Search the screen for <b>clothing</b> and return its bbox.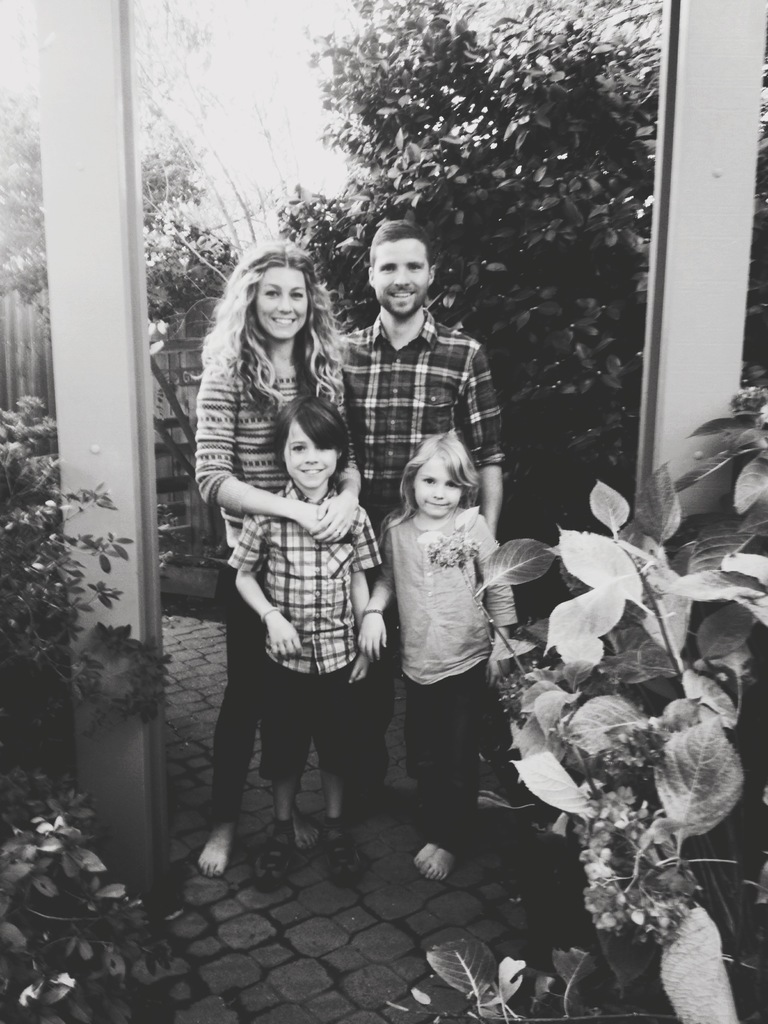
Found: (x1=189, y1=342, x2=303, y2=812).
